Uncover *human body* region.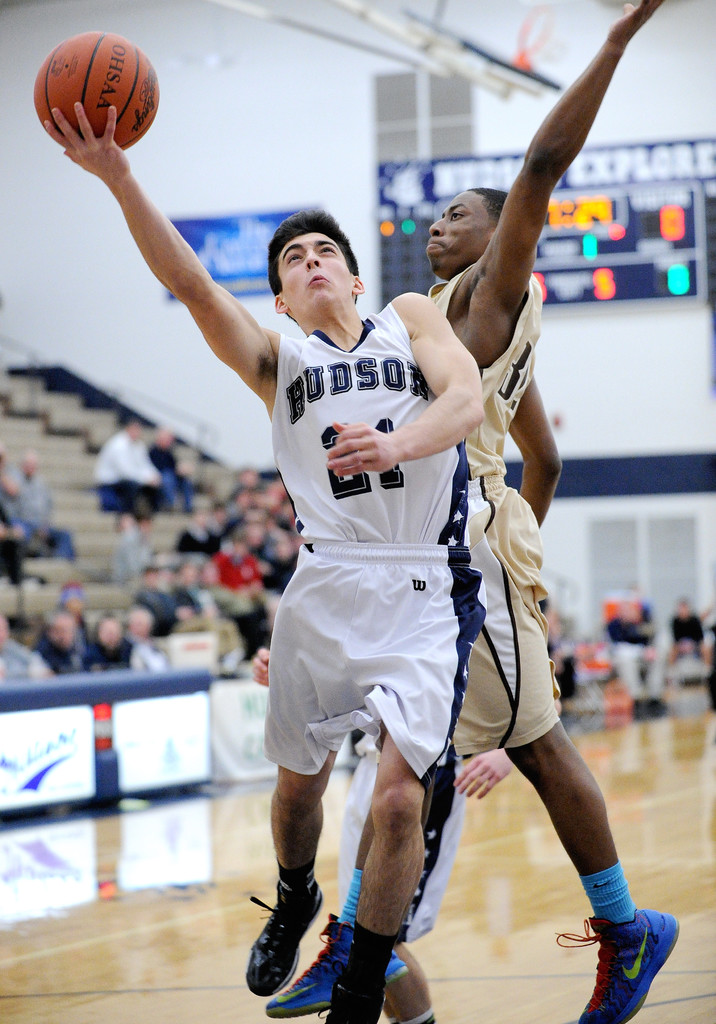
Uncovered: <region>6, 474, 64, 564</region>.
